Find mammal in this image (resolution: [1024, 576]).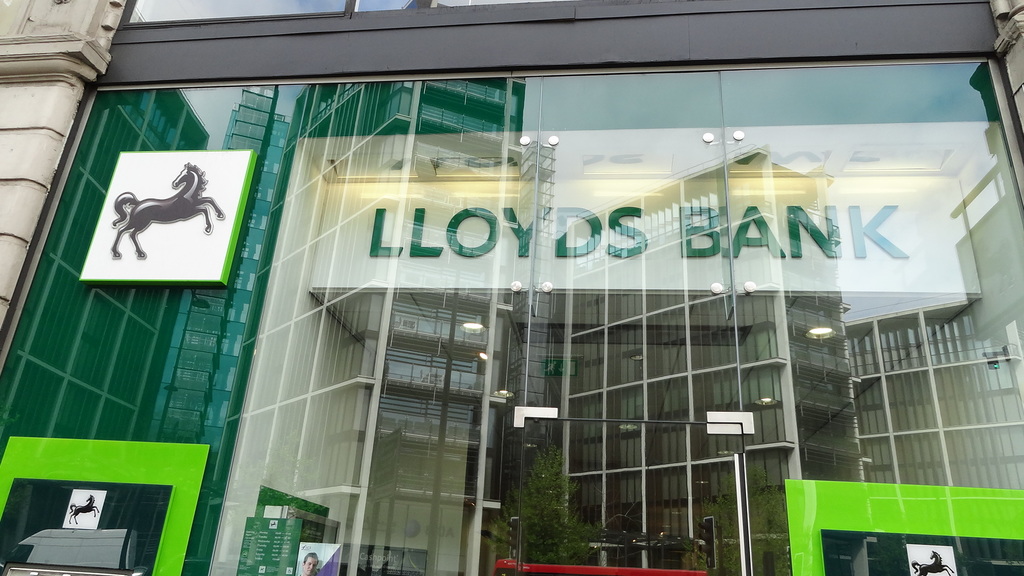
911,548,956,575.
